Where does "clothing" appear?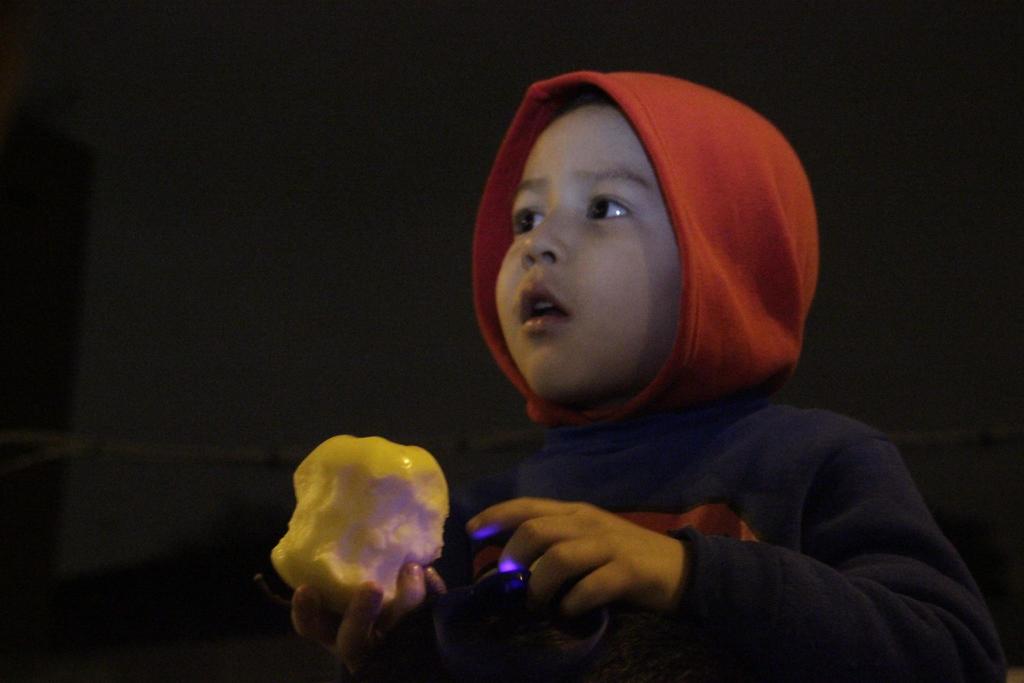
Appears at {"left": 422, "top": 390, "right": 980, "bottom": 682}.
